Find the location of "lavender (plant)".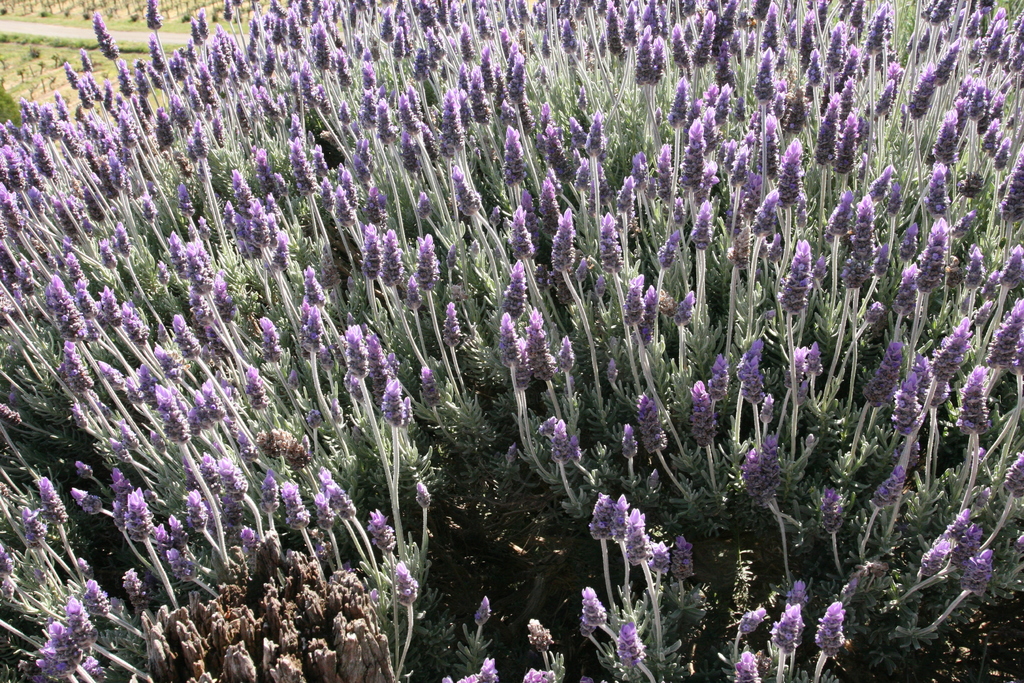
Location: Rect(523, 615, 562, 658).
